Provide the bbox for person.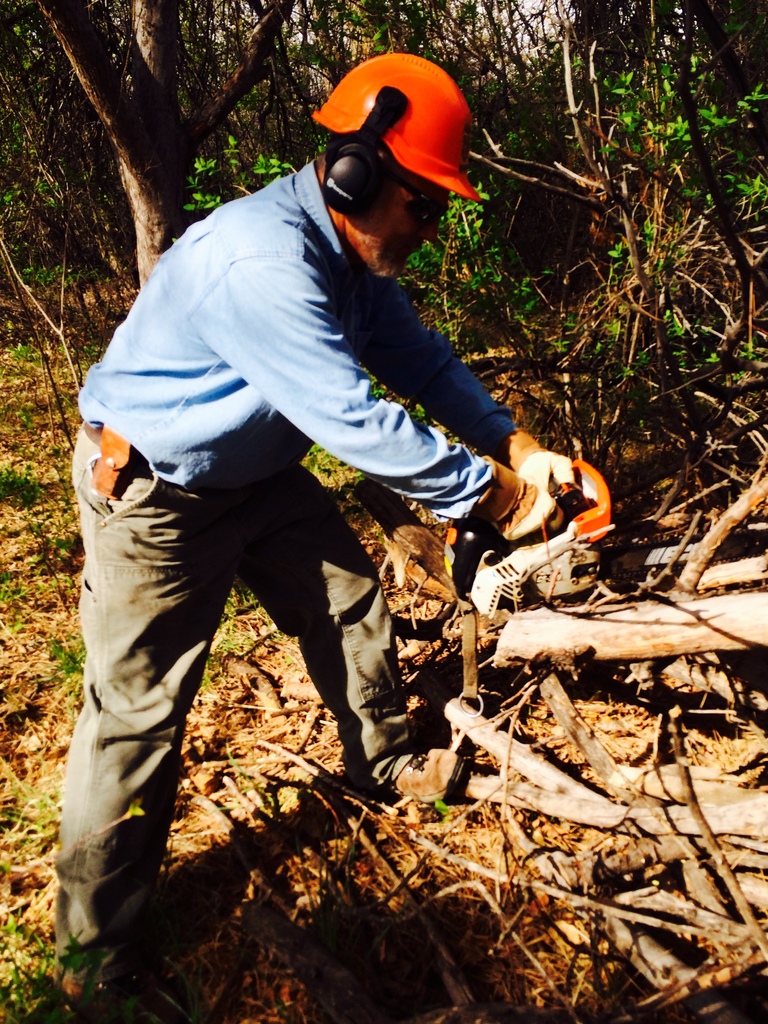
BBox(71, 84, 556, 934).
